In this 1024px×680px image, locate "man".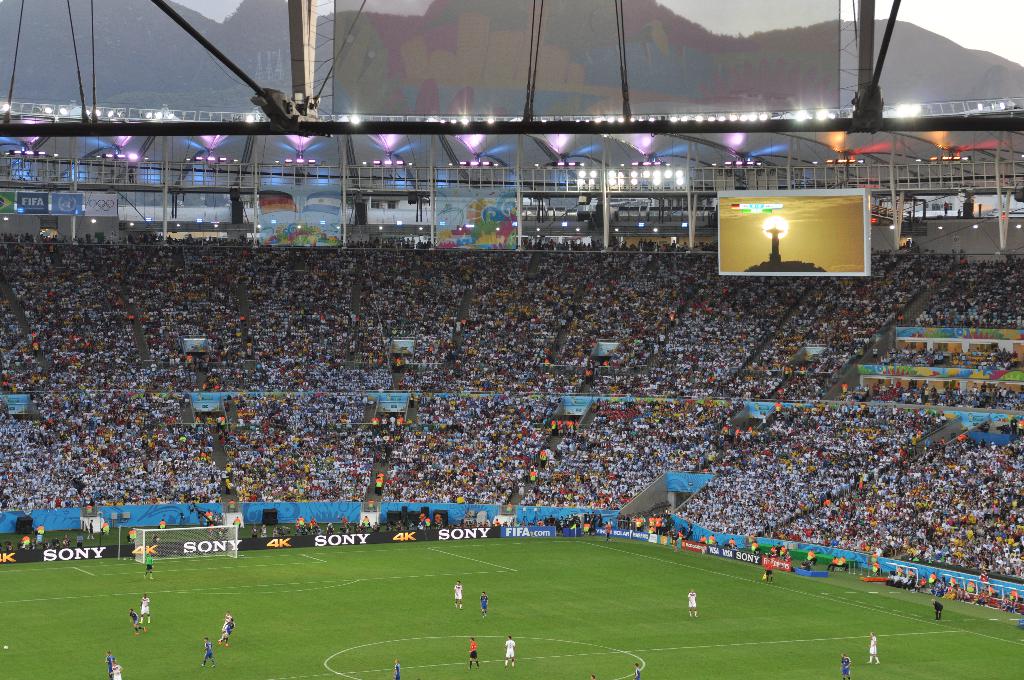
Bounding box: [left=216, top=612, right=232, bottom=641].
